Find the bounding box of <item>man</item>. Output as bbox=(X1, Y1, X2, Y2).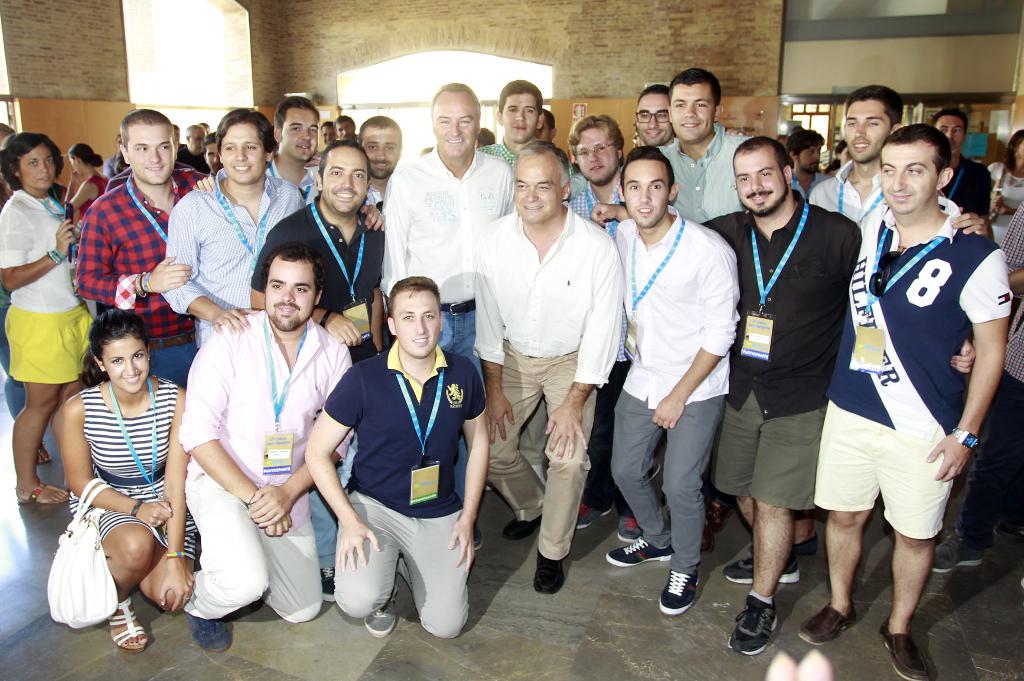
bbox=(358, 116, 401, 205).
